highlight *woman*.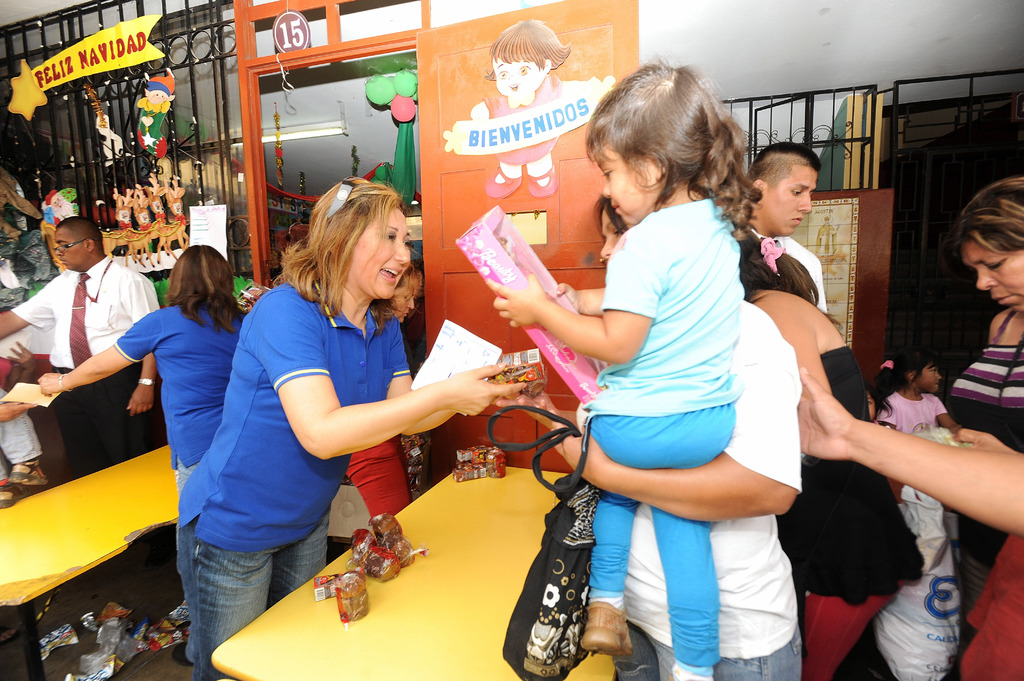
Highlighted region: bbox=(521, 193, 926, 680).
